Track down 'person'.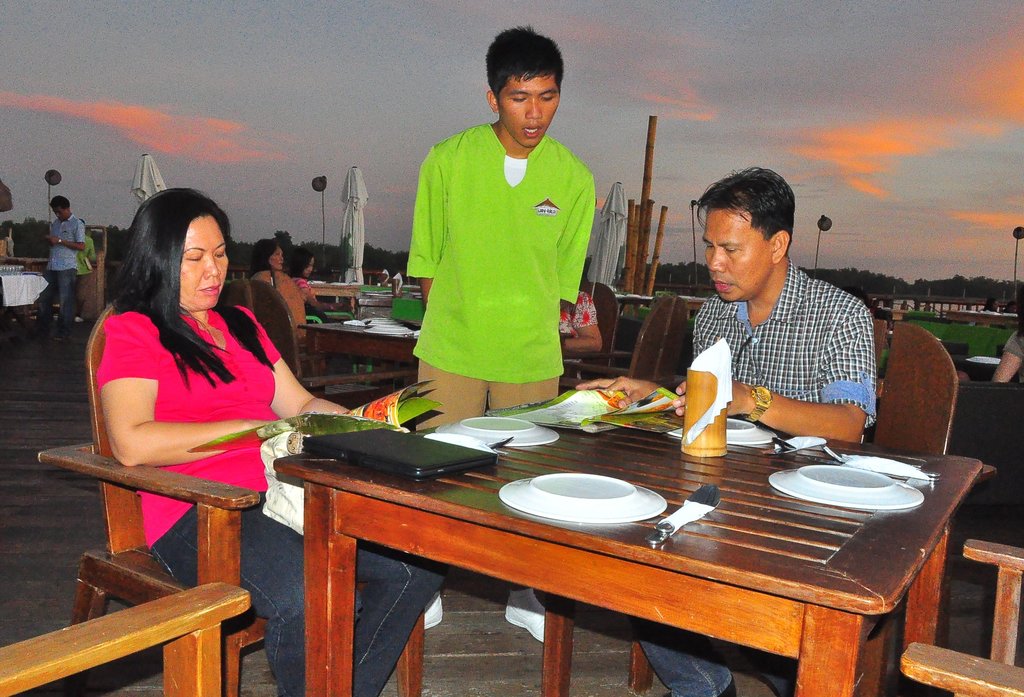
Tracked to bbox=[114, 182, 458, 696].
